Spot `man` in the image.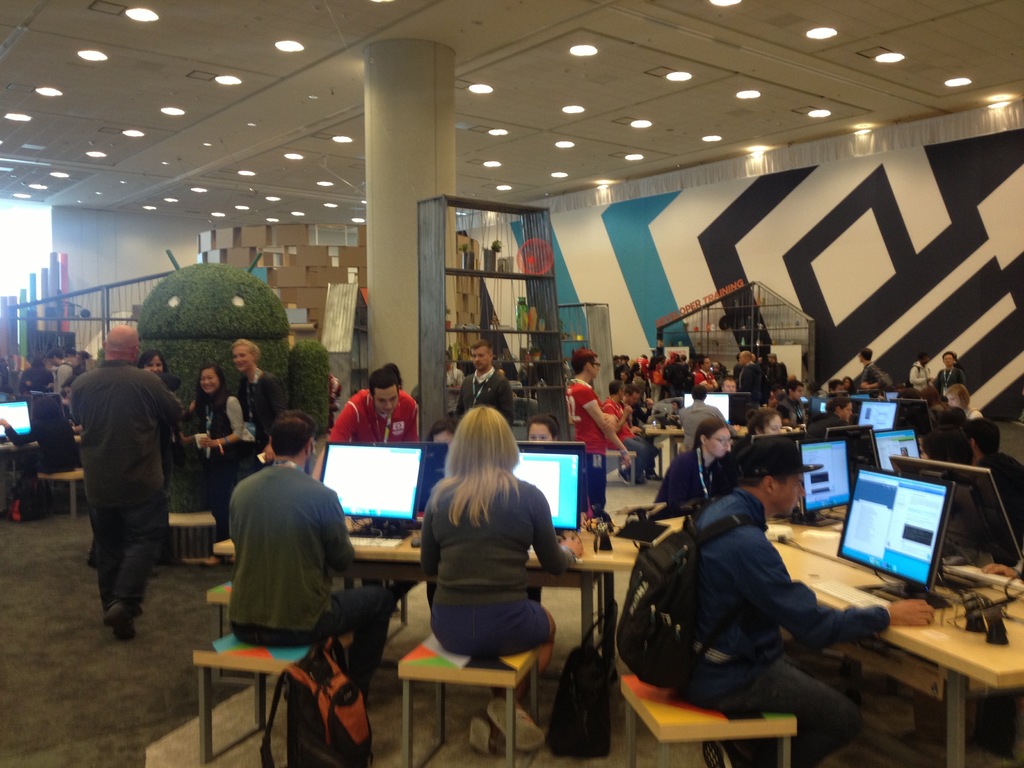
`man` found at region(858, 348, 890, 387).
